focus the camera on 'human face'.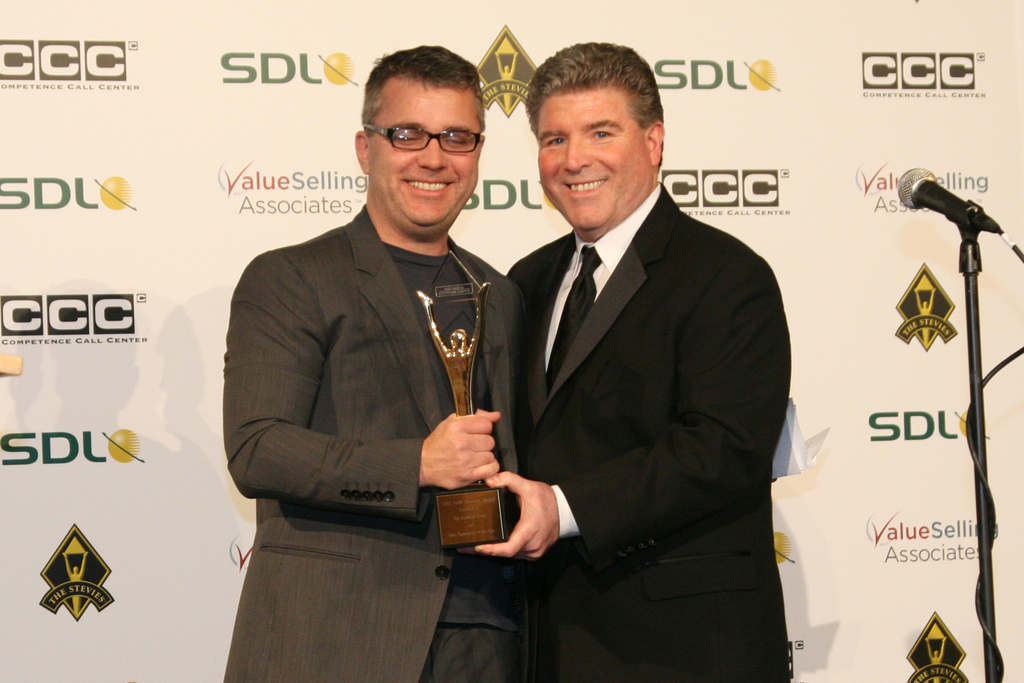
Focus region: detection(536, 81, 653, 233).
